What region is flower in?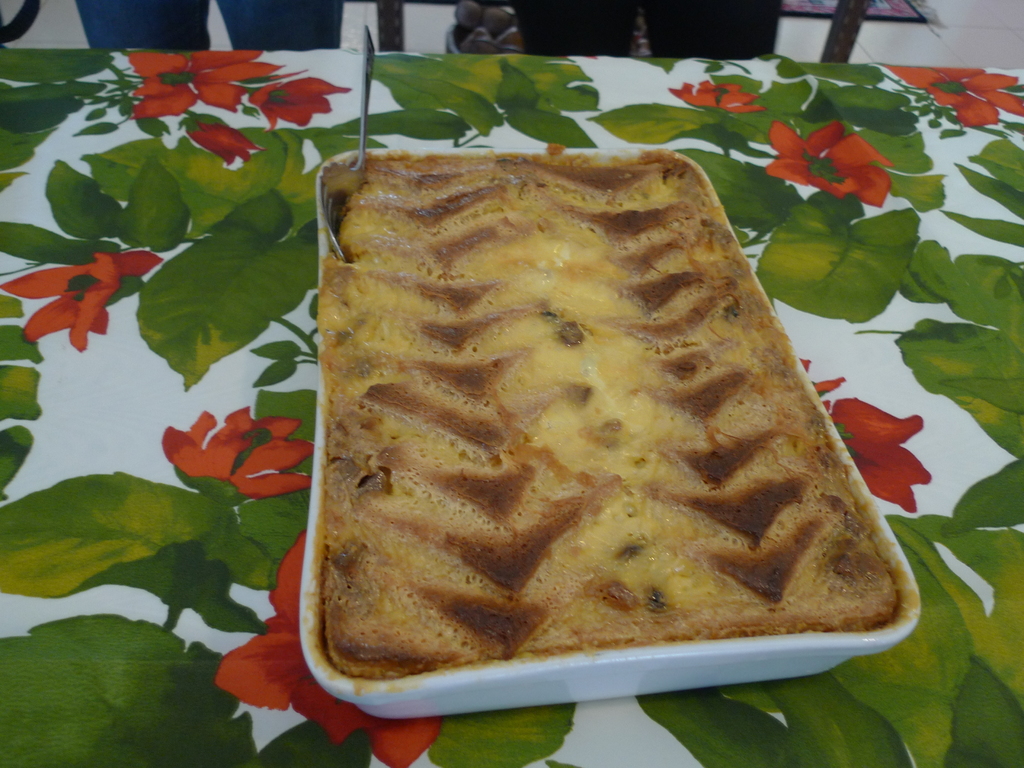
[left=190, top=114, right=268, bottom=166].
